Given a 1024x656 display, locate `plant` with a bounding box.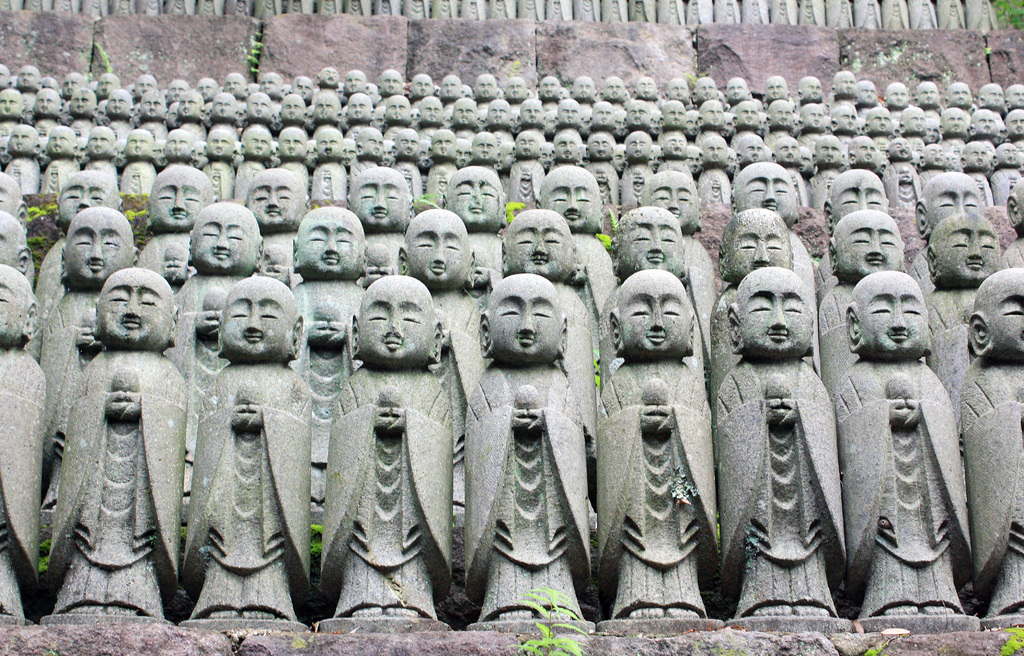
Located: 506 189 522 223.
